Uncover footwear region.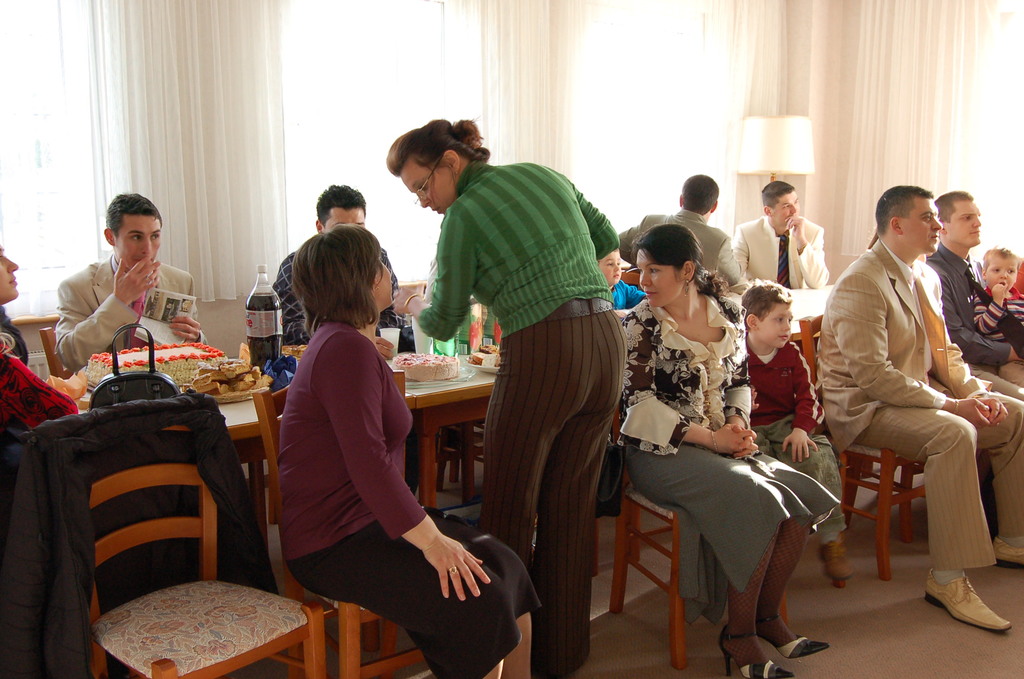
Uncovered: bbox=[937, 573, 1012, 639].
